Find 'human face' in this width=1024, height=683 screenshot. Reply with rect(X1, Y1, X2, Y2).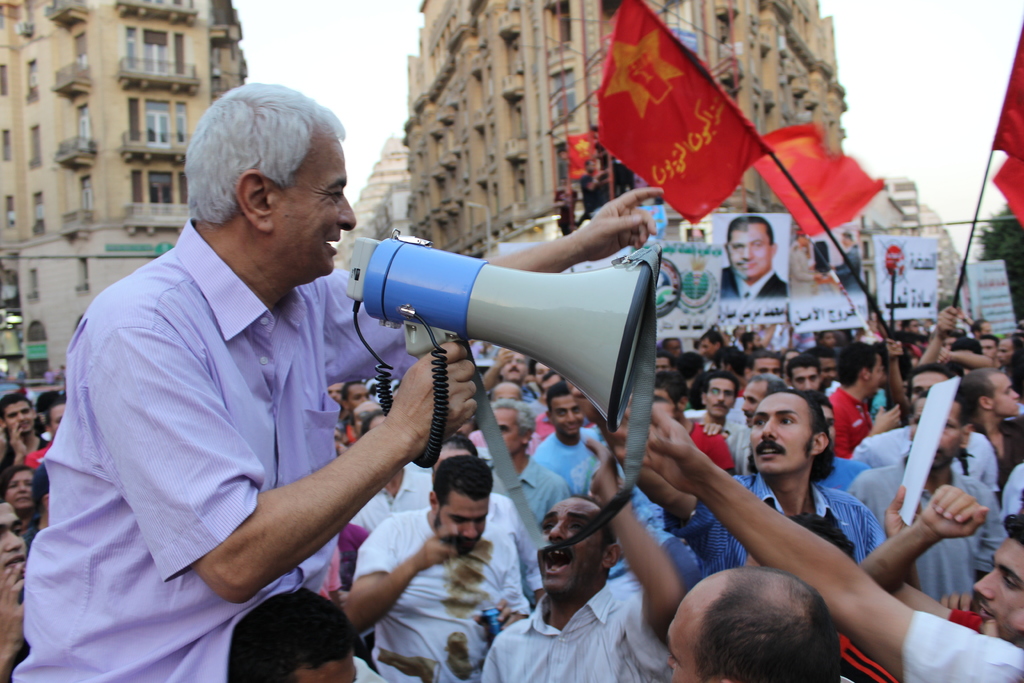
rect(531, 362, 549, 382).
